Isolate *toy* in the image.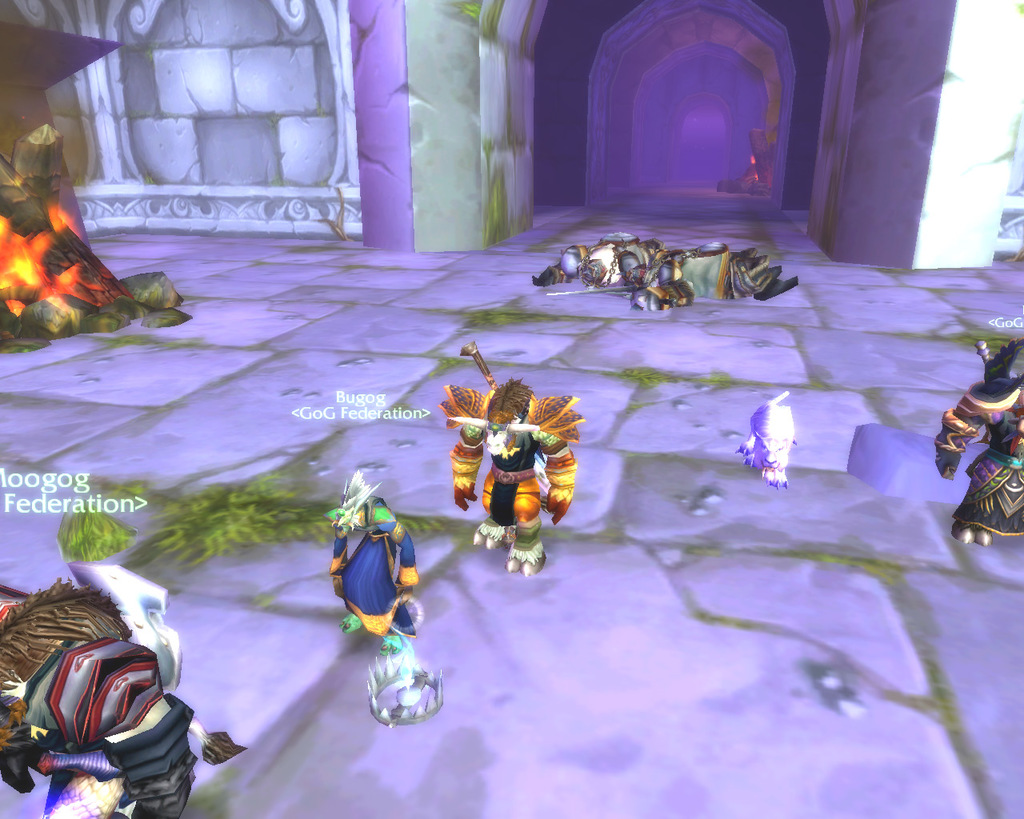
Isolated region: select_region(440, 338, 598, 593).
